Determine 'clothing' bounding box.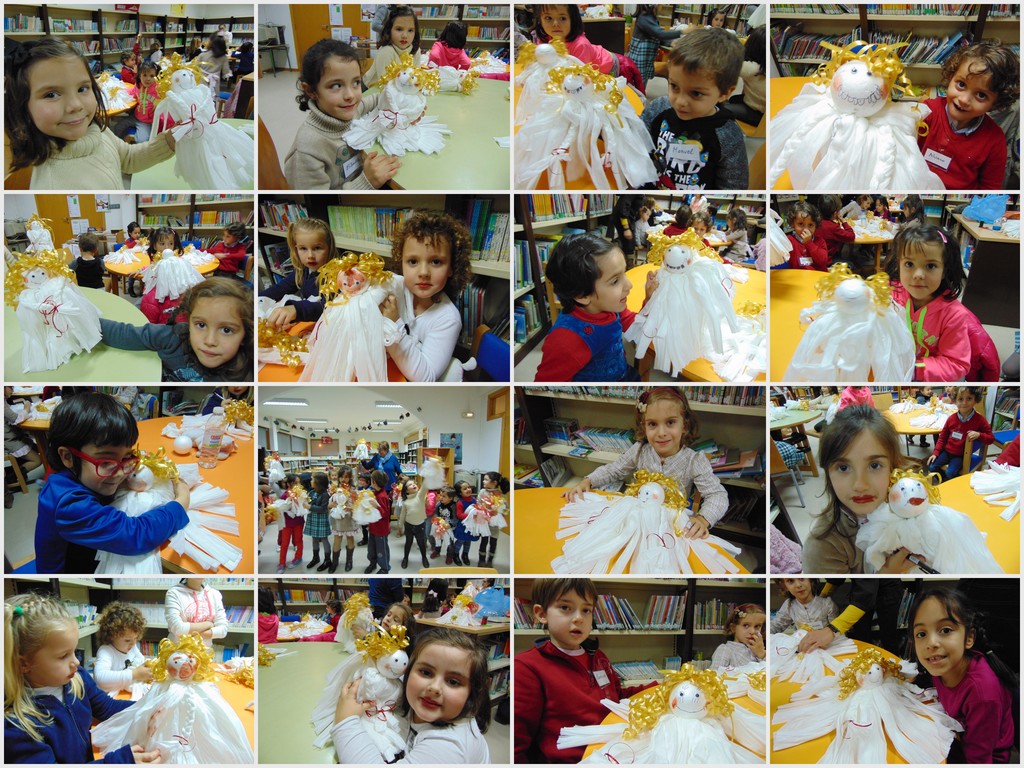
Determined: 806:499:860:570.
